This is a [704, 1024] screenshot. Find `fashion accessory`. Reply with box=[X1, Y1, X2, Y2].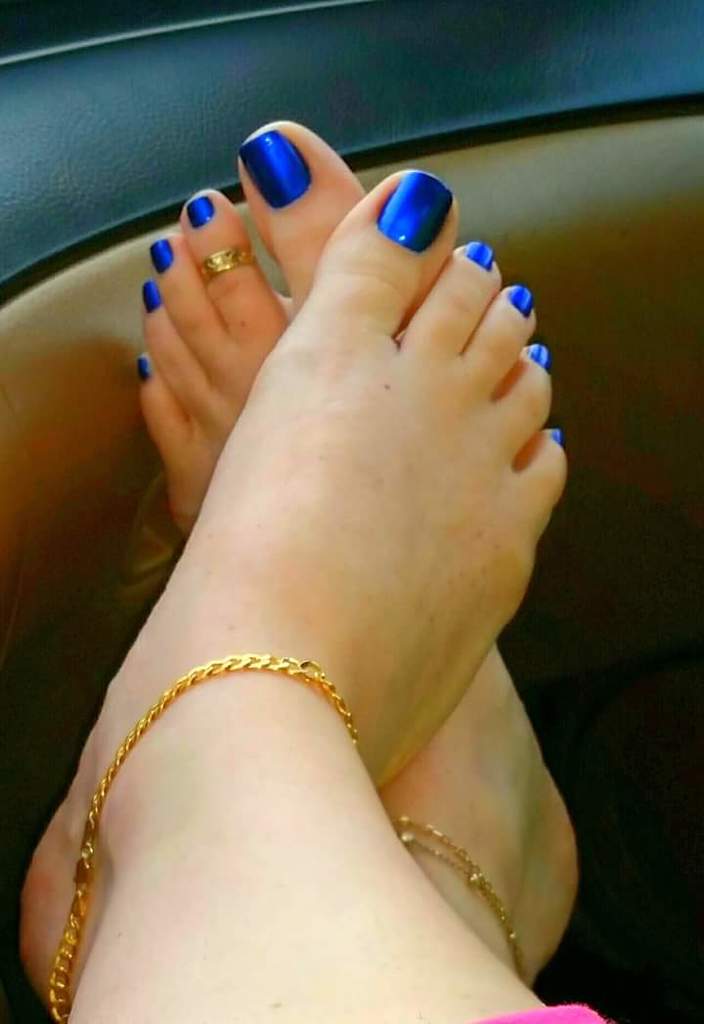
box=[185, 196, 213, 232].
